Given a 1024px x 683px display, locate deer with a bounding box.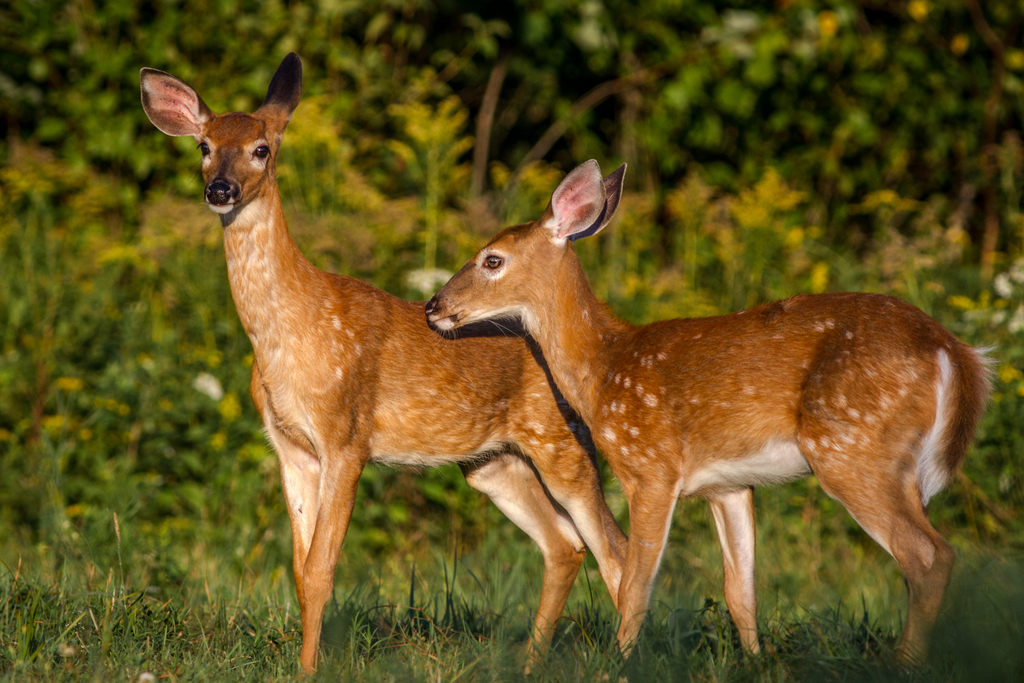
Located: 423/158/993/674.
